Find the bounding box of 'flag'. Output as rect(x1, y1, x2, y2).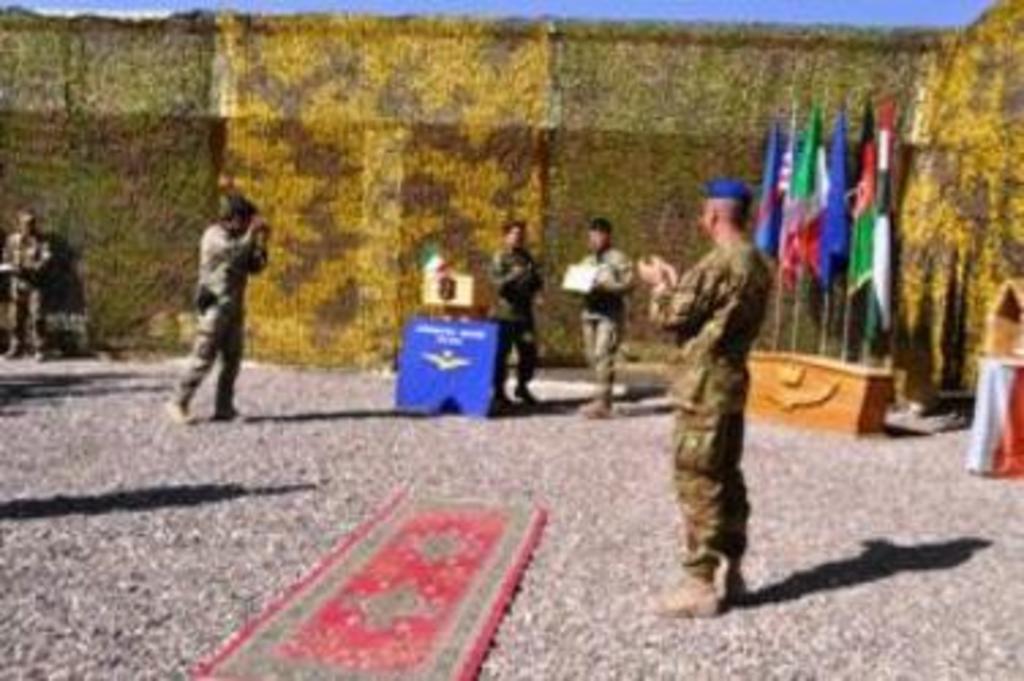
rect(842, 109, 871, 311).
